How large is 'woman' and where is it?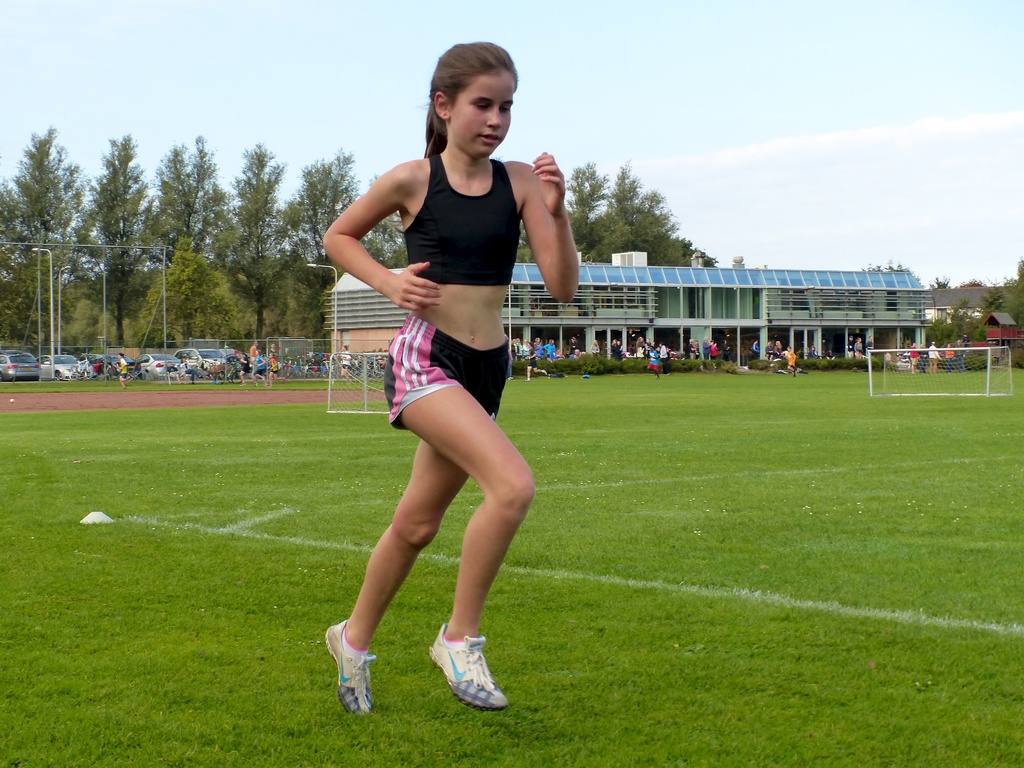
Bounding box: 323, 40, 579, 717.
